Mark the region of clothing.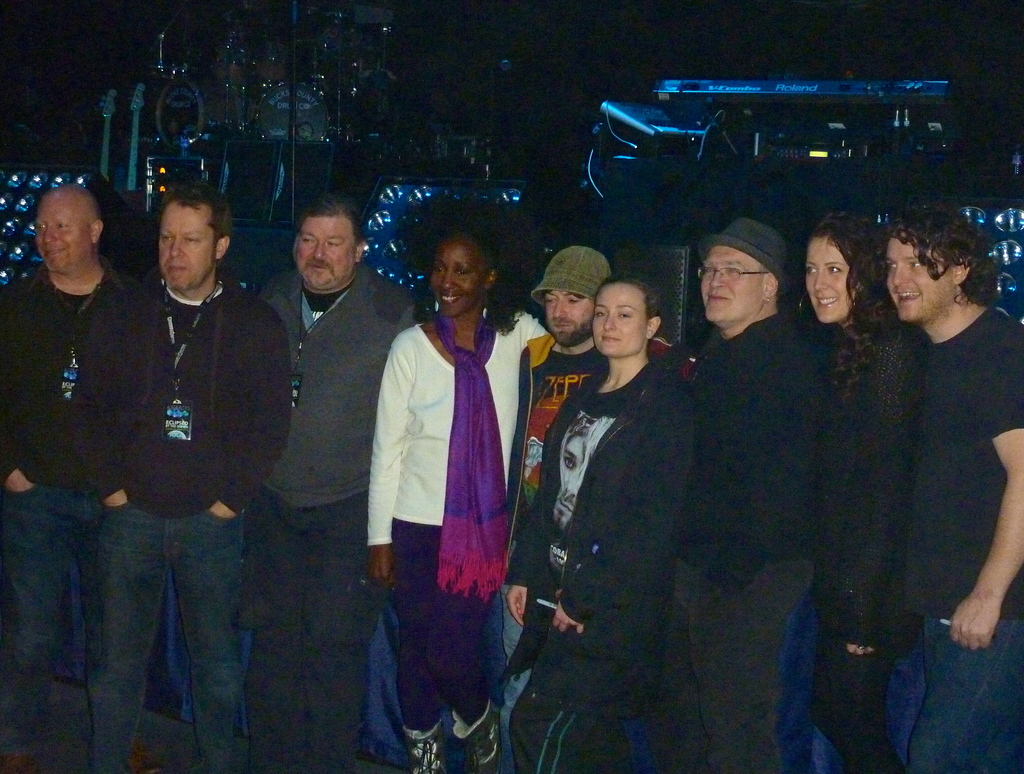
Region: (left=679, top=312, right=828, bottom=773).
